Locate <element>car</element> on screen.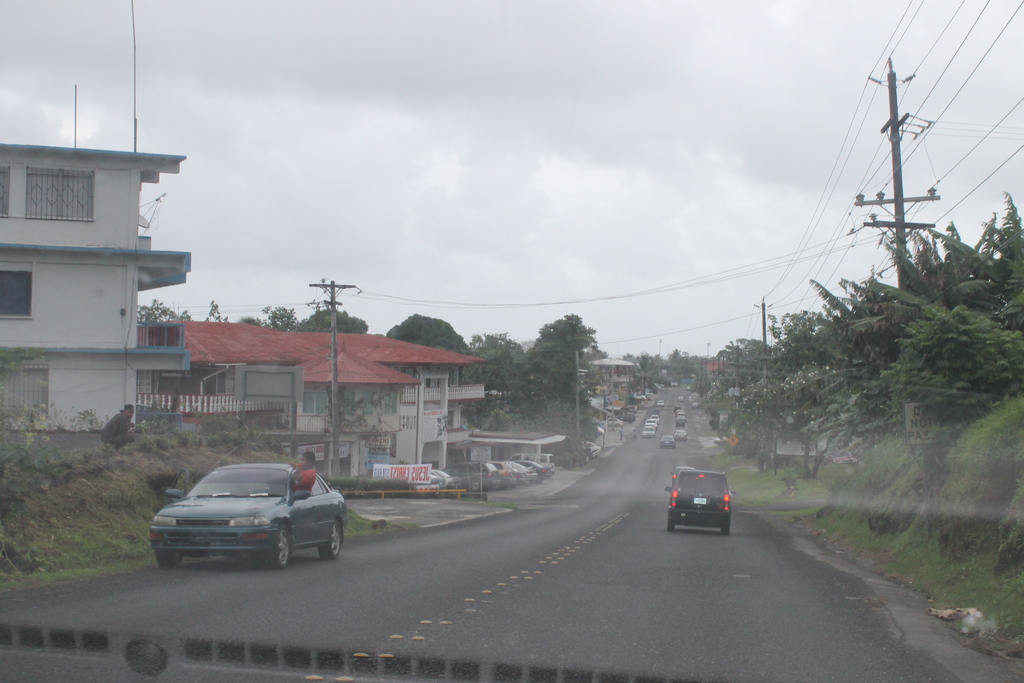
On screen at 150:464:348:569.
